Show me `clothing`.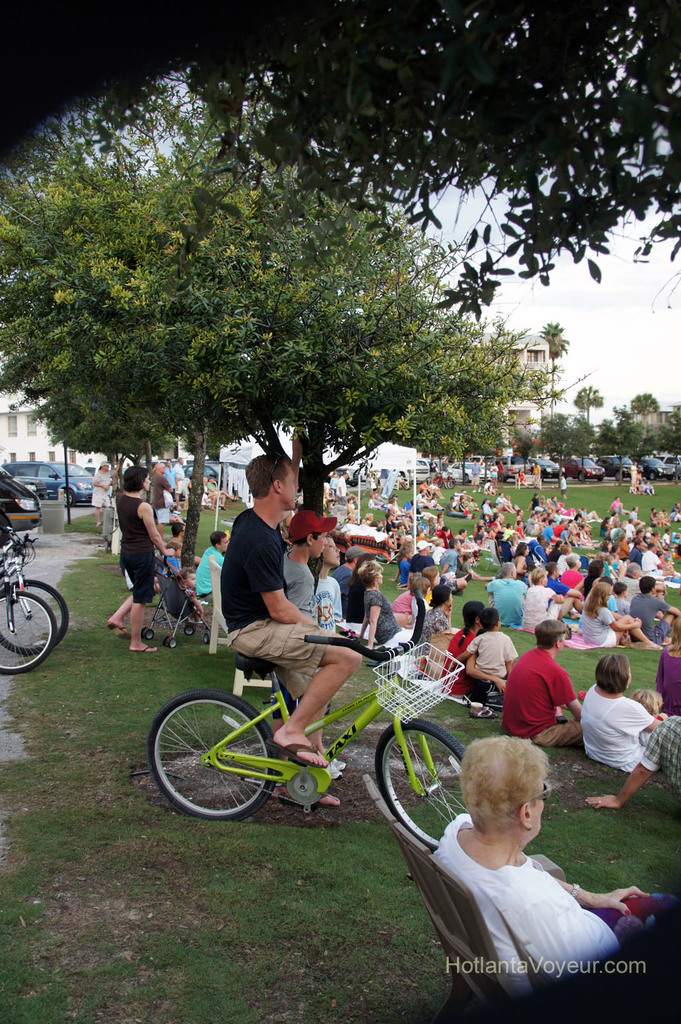
`clothing` is here: [x1=172, y1=463, x2=184, y2=491].
